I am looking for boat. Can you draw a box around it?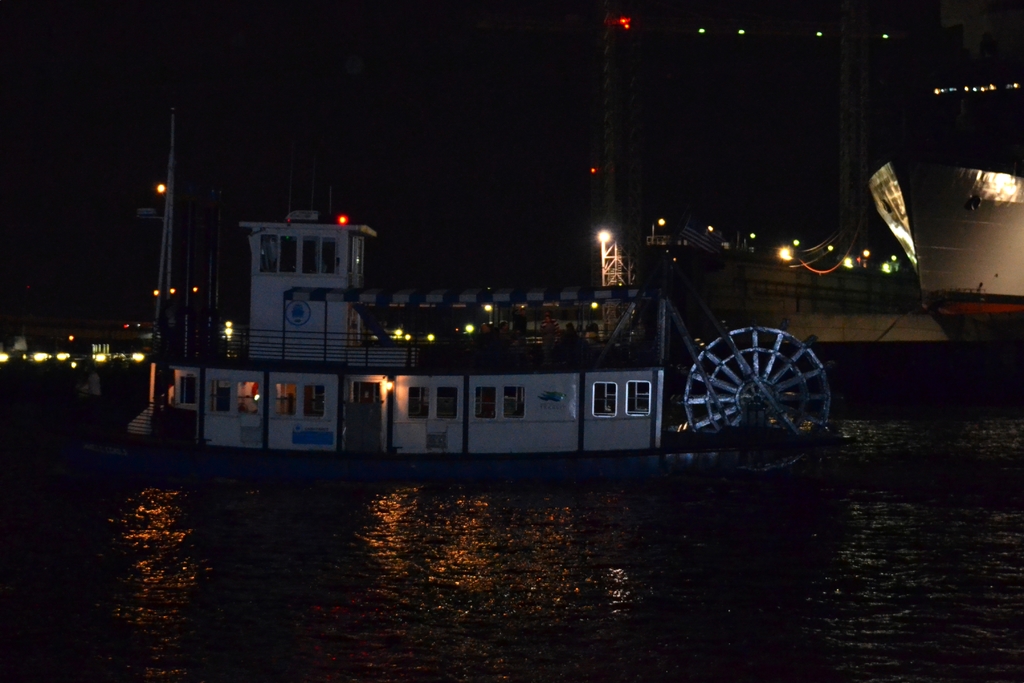
Sure, the bounding box is region(227, 191, 811, 477).
